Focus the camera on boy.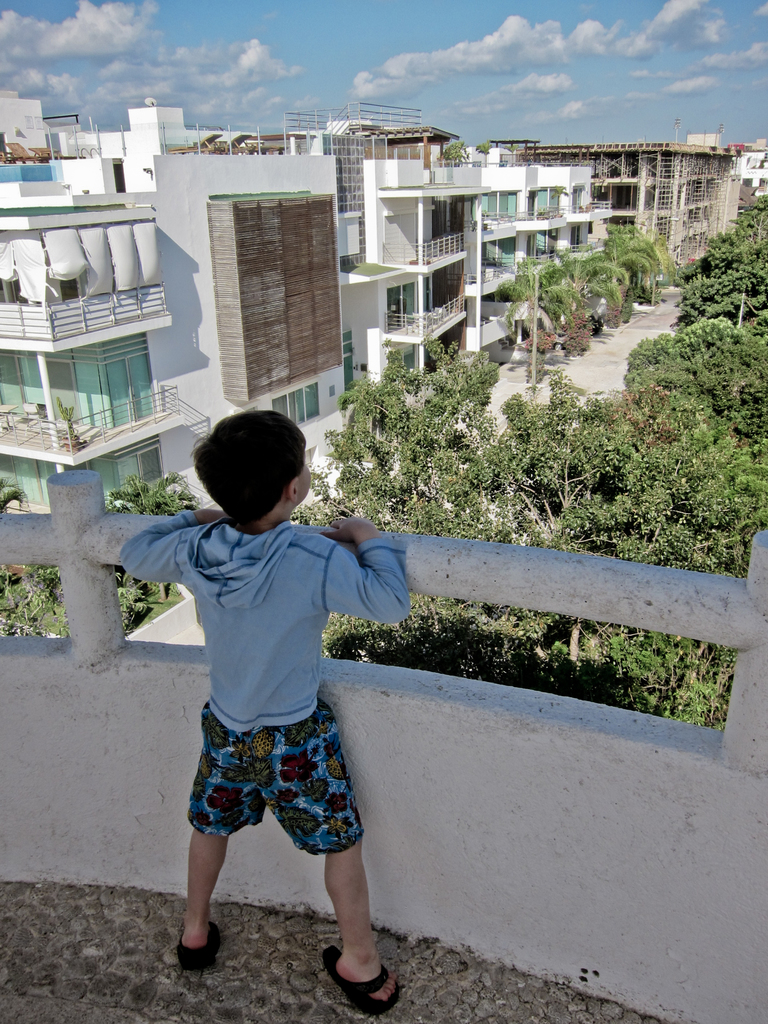
Focus region: box=[111, 394, 437, 949].
